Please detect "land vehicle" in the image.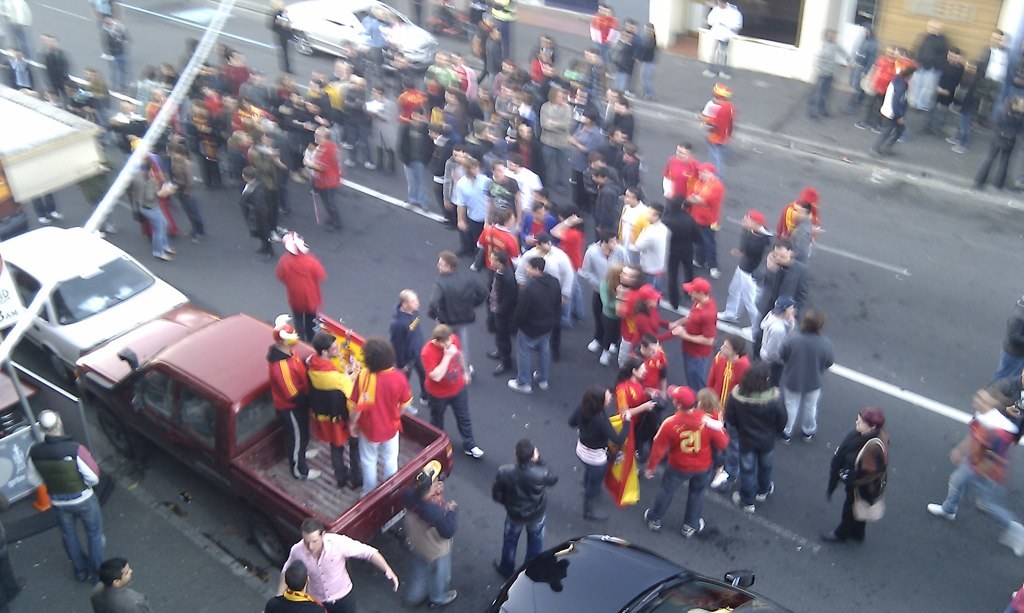
{"left": 281, "top": 0, "right": 439, "bottom": 70}.
